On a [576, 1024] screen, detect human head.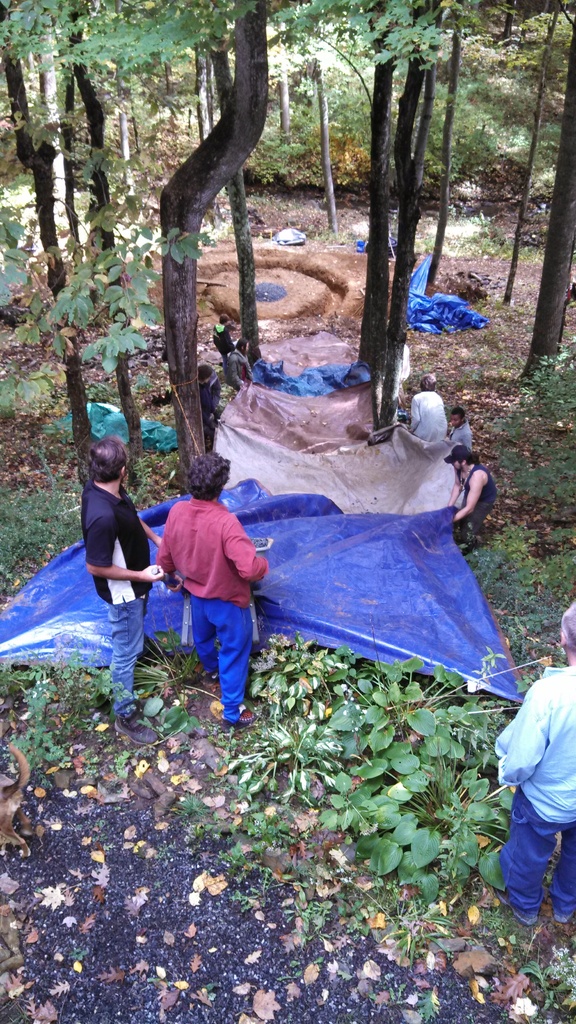
x1=235, y1=340, x2=249, y2=356.
